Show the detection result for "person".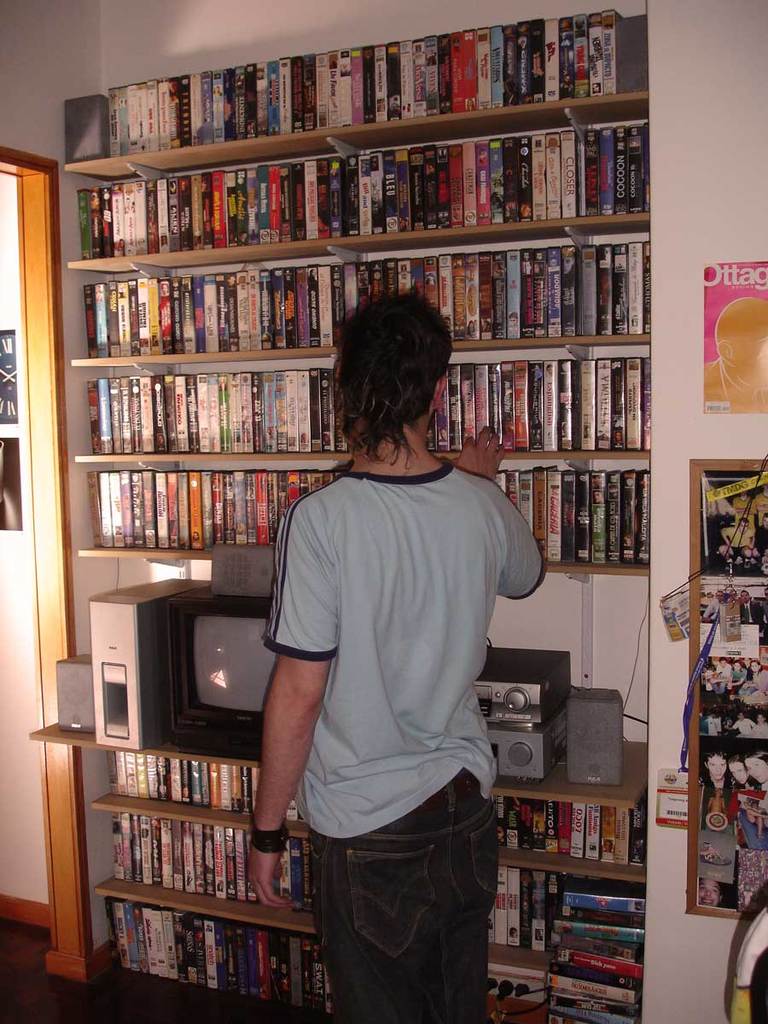
pyautogui.locateOnScreen(226, 326, 556, 1023).
